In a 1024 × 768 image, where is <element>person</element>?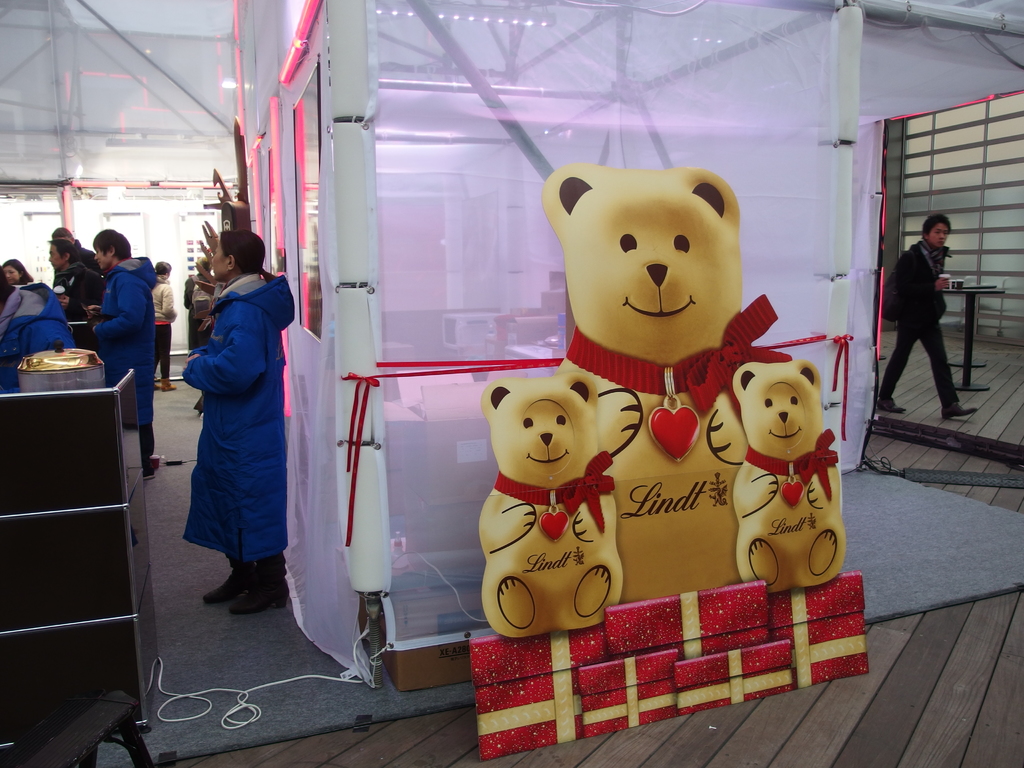
BBox(84, 229, 157, 479).
